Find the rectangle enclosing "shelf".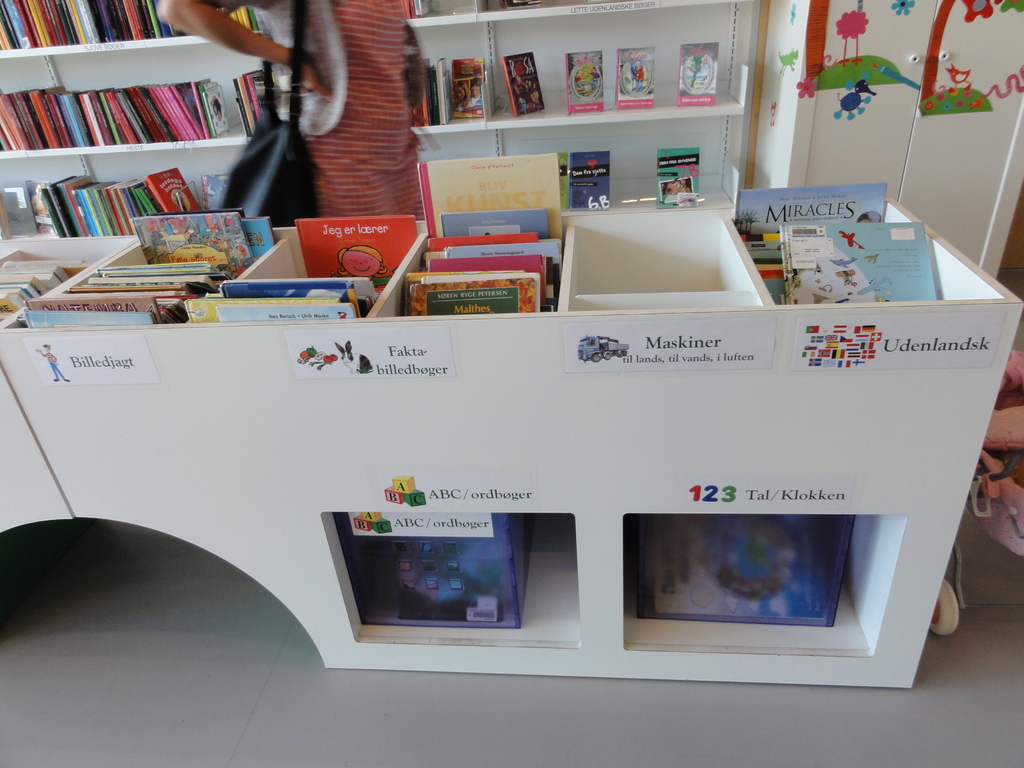
[621,516,906,662].
